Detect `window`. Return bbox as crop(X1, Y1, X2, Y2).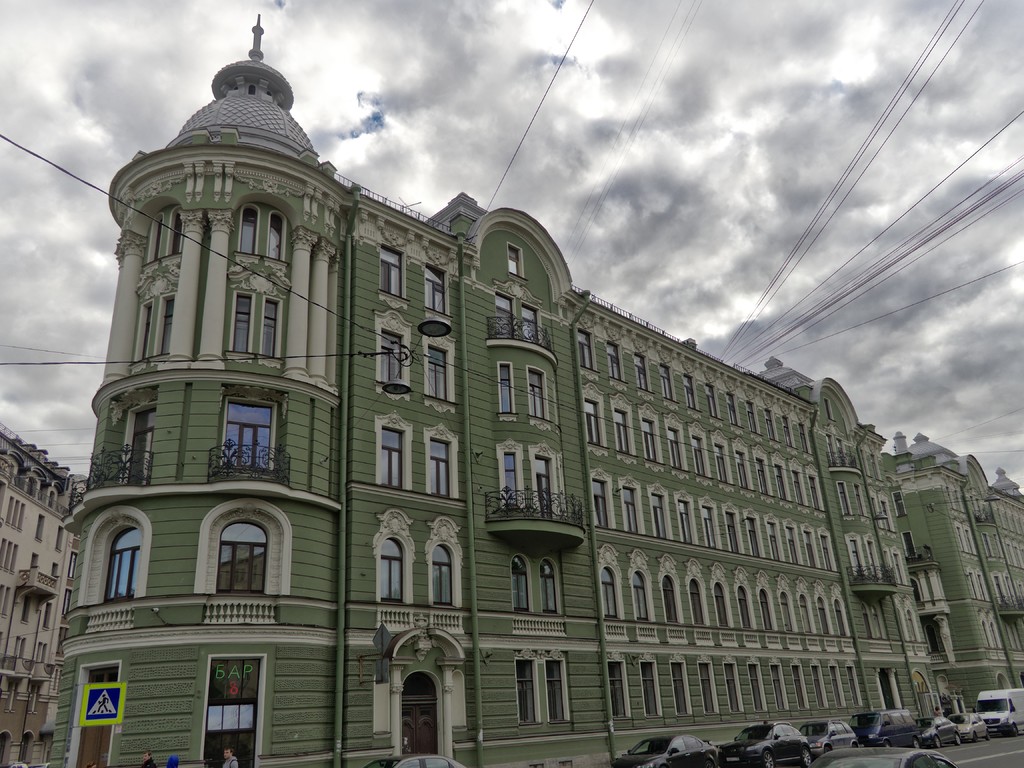
crop(267, 213, 283, 258).
